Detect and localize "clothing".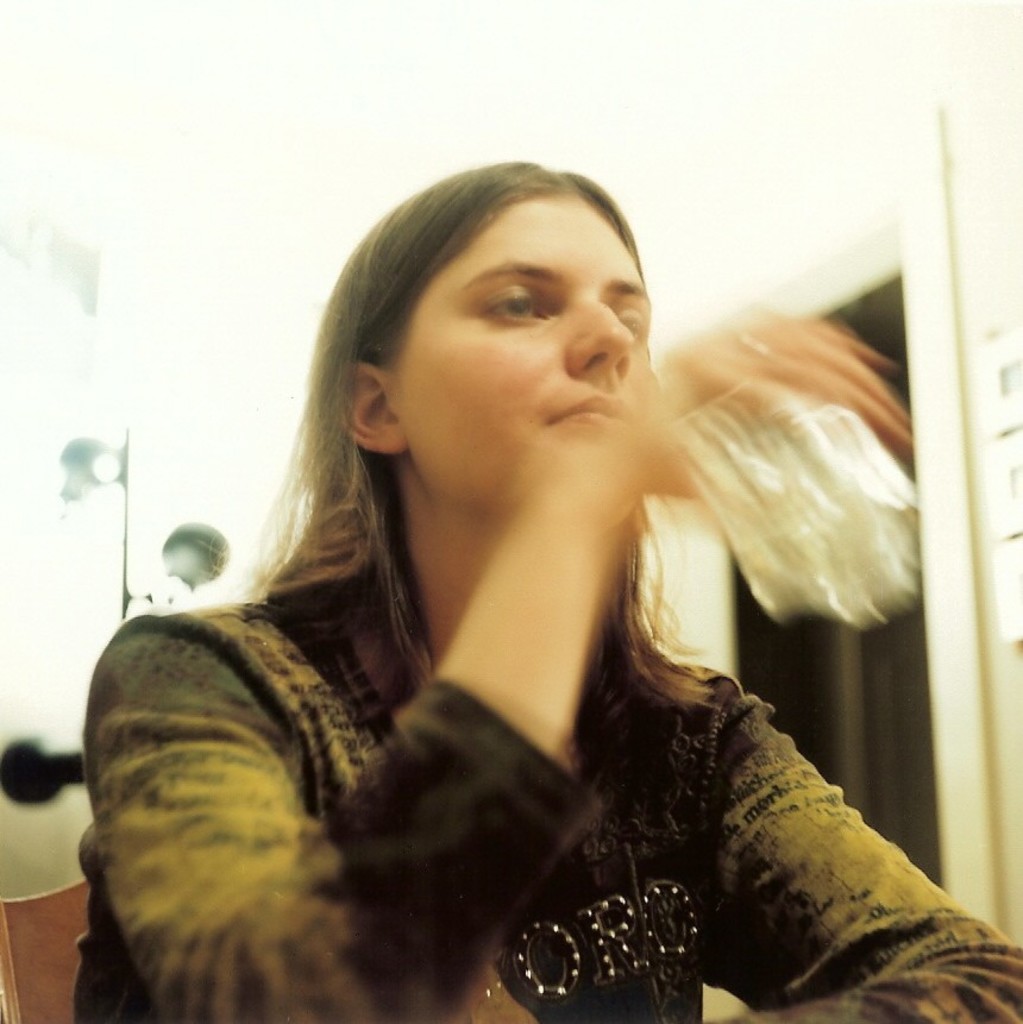
Localized at [67, 482, 1022, 1023].
